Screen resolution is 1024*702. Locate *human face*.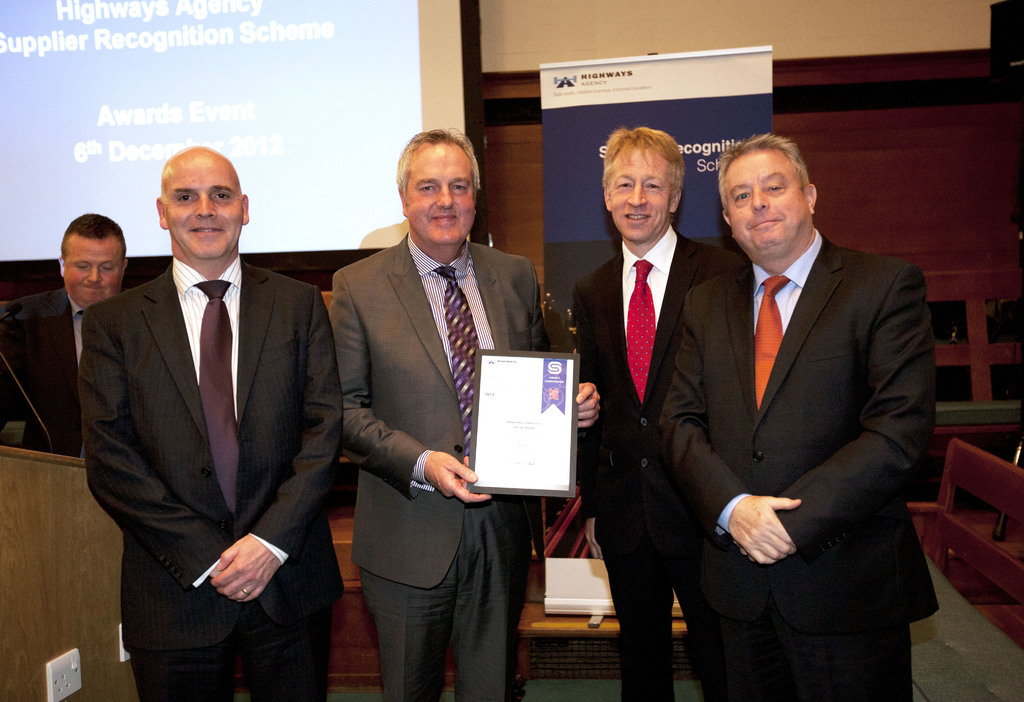
Rect(610, 145, 675, 246).
